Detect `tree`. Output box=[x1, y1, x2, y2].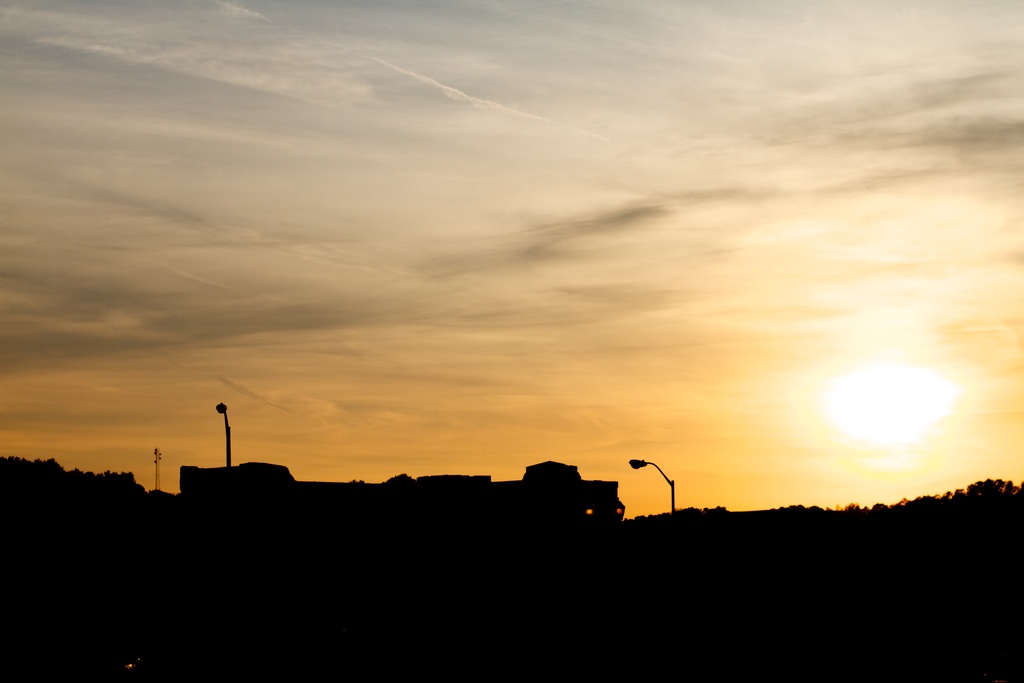
box=[918, 477, 1023, 503].
